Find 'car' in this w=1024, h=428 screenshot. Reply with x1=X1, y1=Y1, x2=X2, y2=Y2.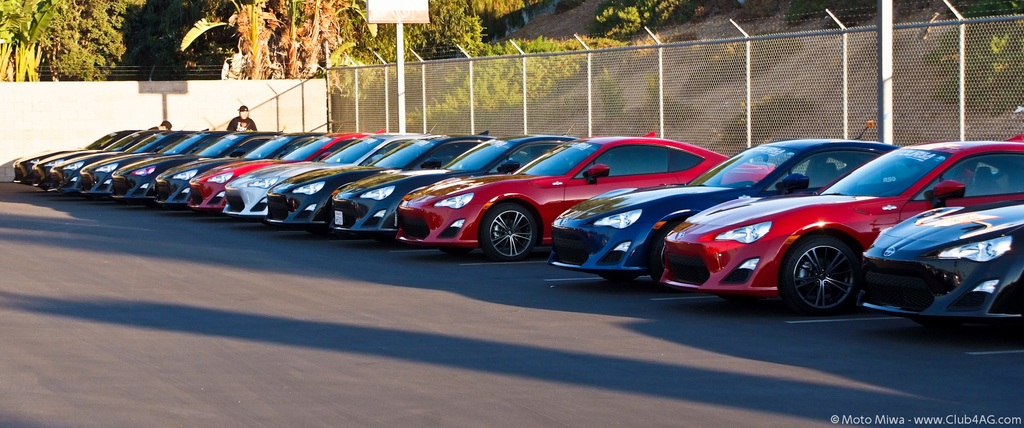
x1=391, y1=132, x2=772, y2=266.
